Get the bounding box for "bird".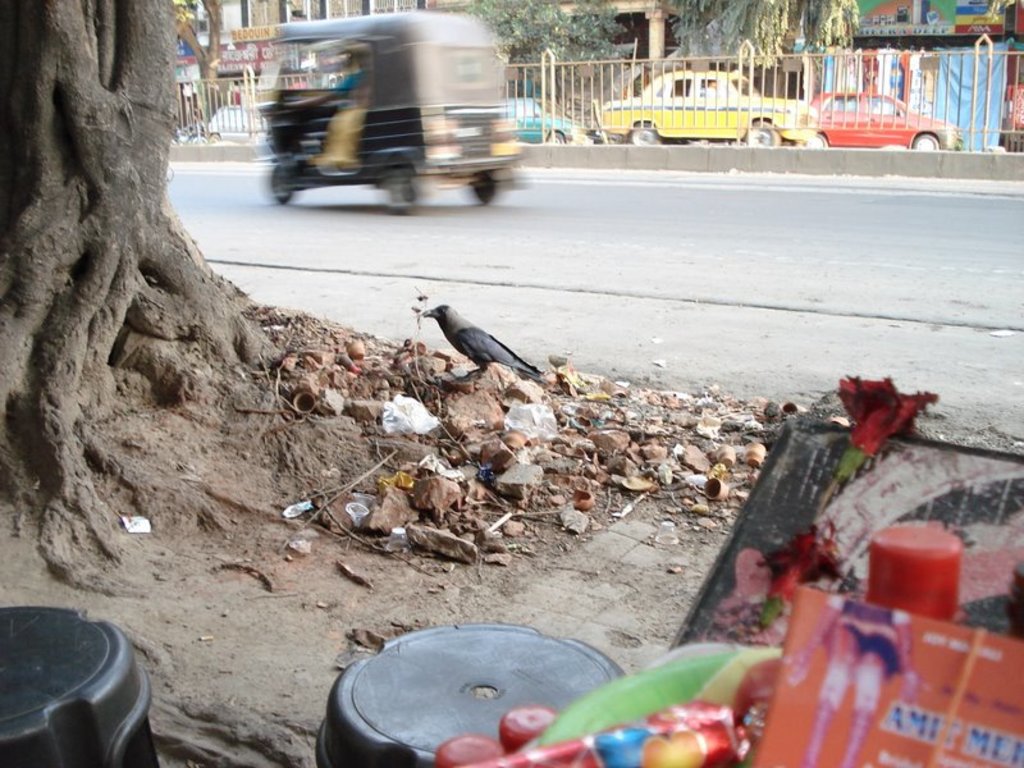
bbox=(402, 282, 545, 385).
